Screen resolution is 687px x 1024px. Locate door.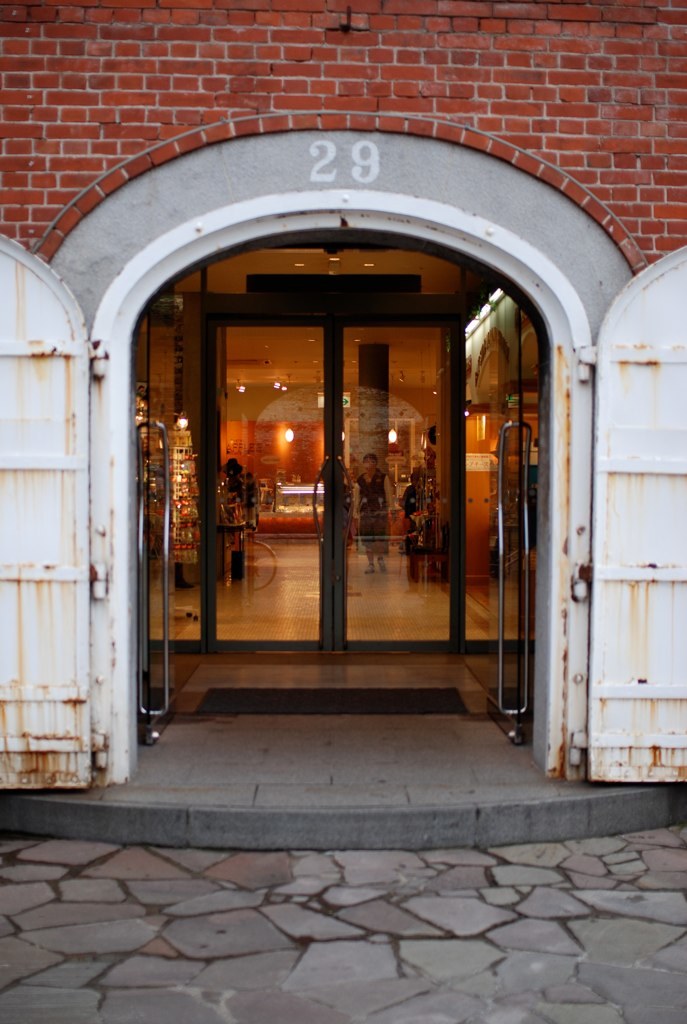
region(176, 261, 564, 679).
